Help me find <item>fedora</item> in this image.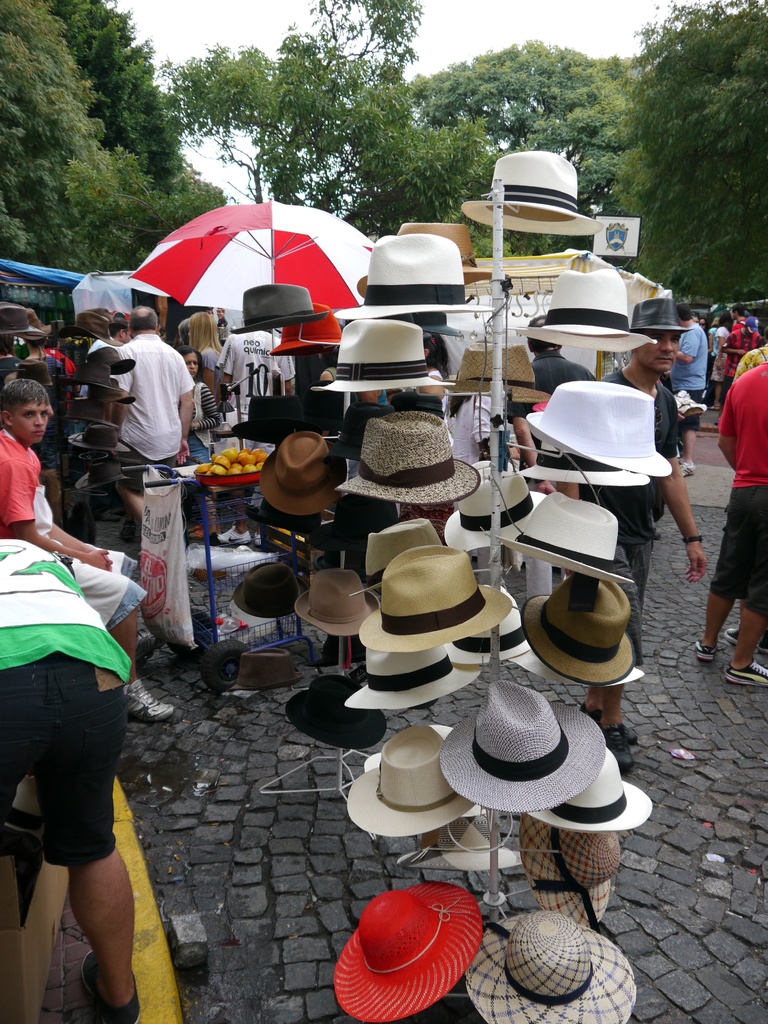
Found it: locate(630, 295, 690, 332).
